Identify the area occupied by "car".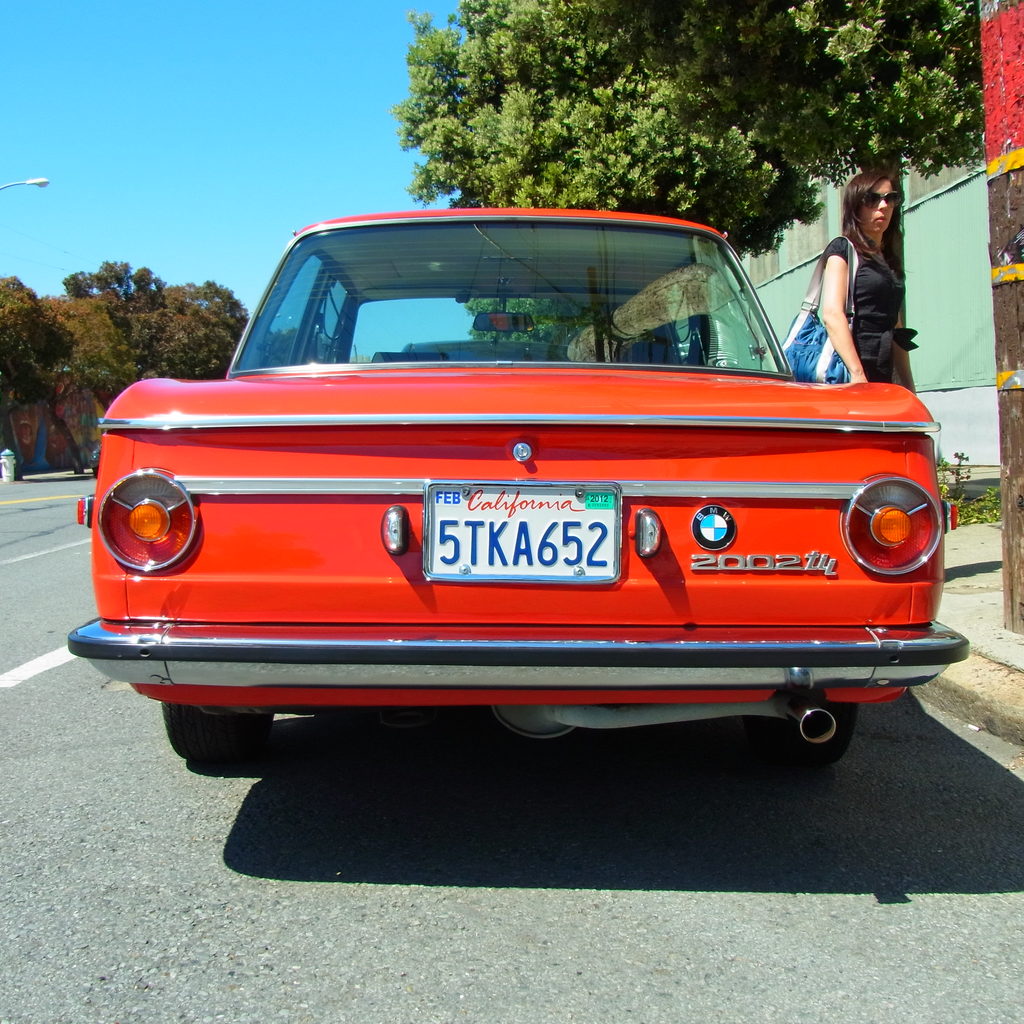
Area: (left=63, top=206, right=979, bottom=762).
